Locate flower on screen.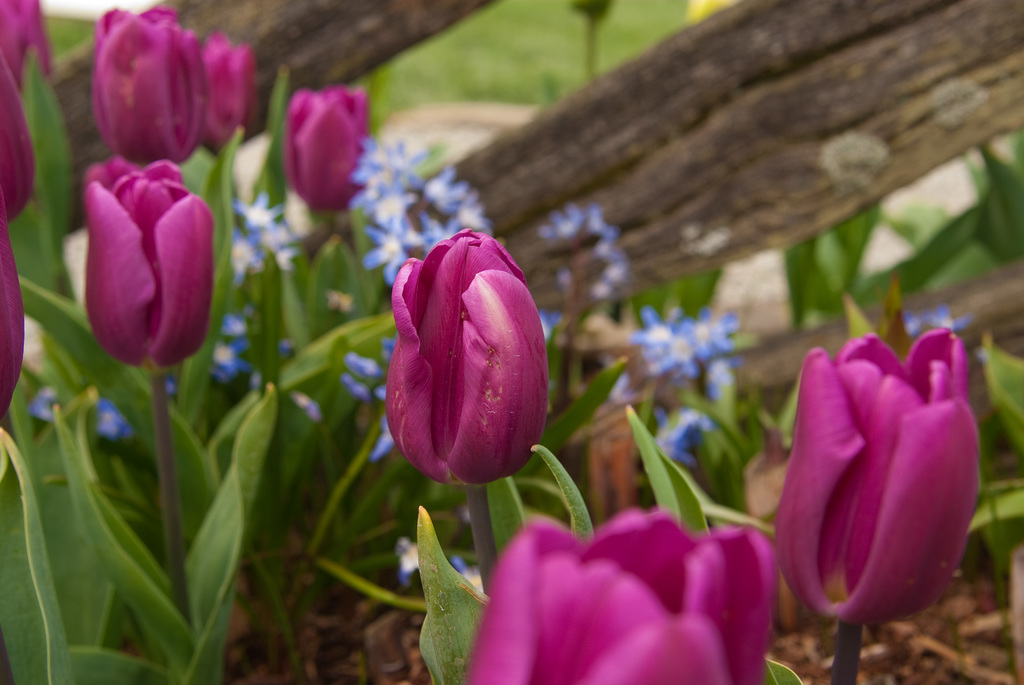
On screen at [left=390, top=533, right=429, bottom=587].
